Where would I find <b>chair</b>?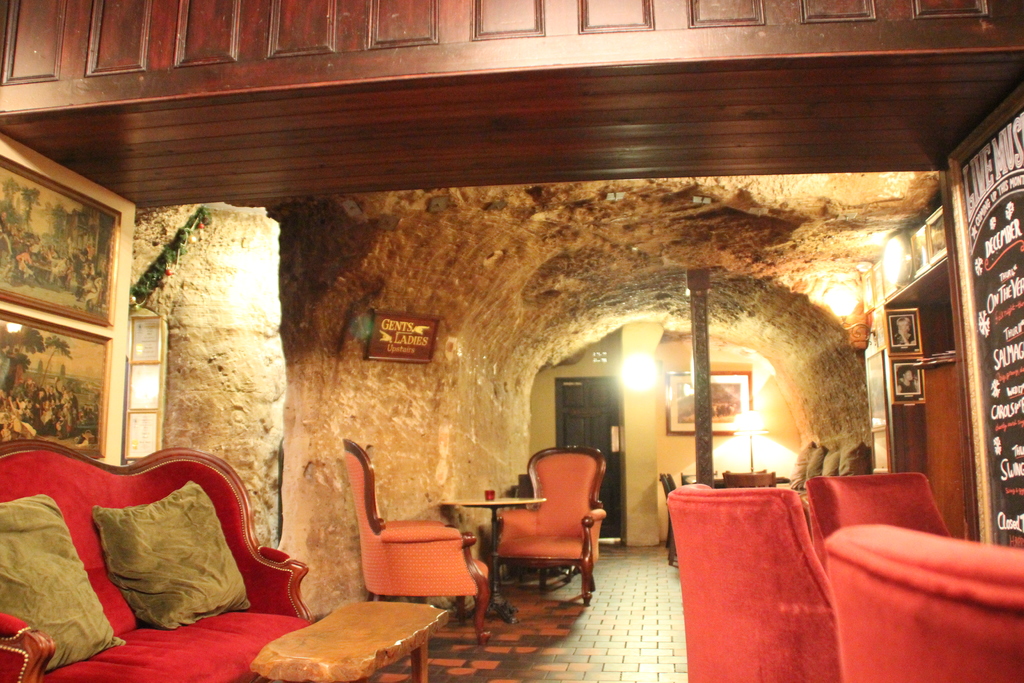
At box=[822, 521, 1023, 682].
